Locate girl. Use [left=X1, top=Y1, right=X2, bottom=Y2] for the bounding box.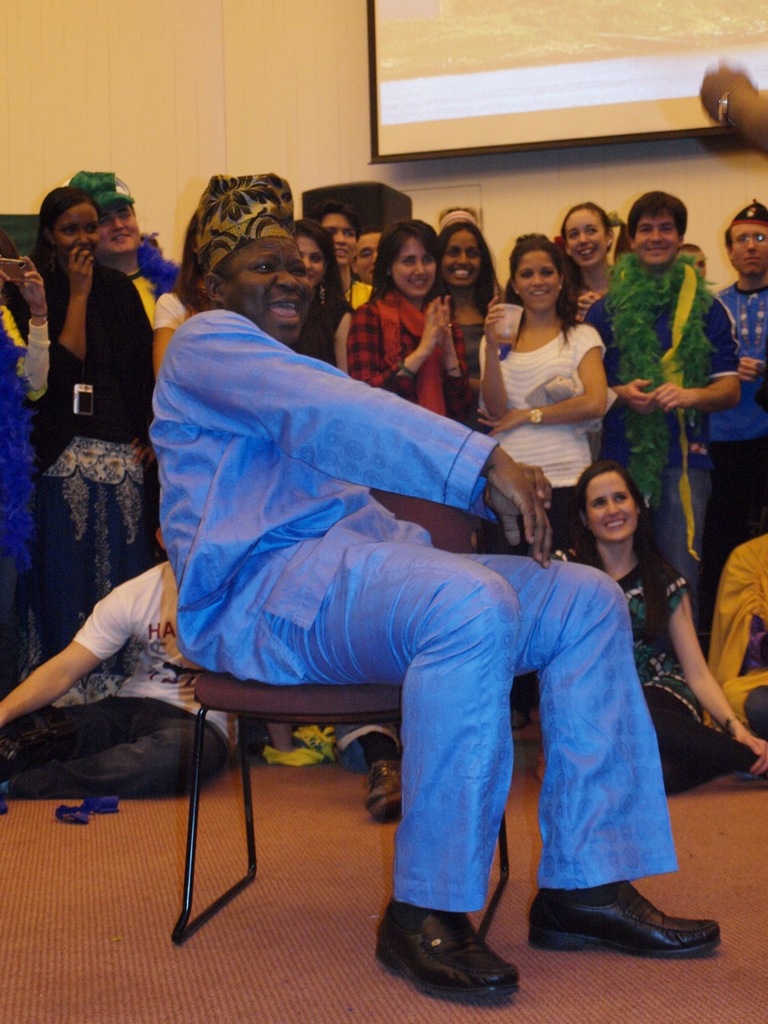
[left=533, top=459, right=767, bottom=795].
